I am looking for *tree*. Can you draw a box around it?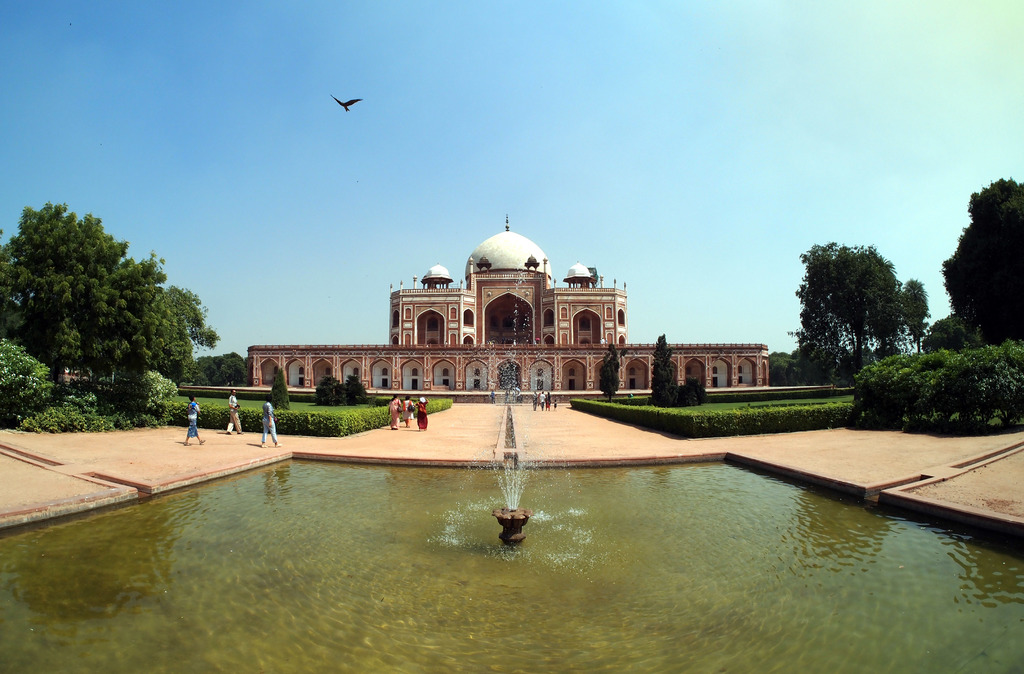
Sure, the bounding box is {"x1": 925, "y1": 182, "x2": 1023, "y2": 340}.
